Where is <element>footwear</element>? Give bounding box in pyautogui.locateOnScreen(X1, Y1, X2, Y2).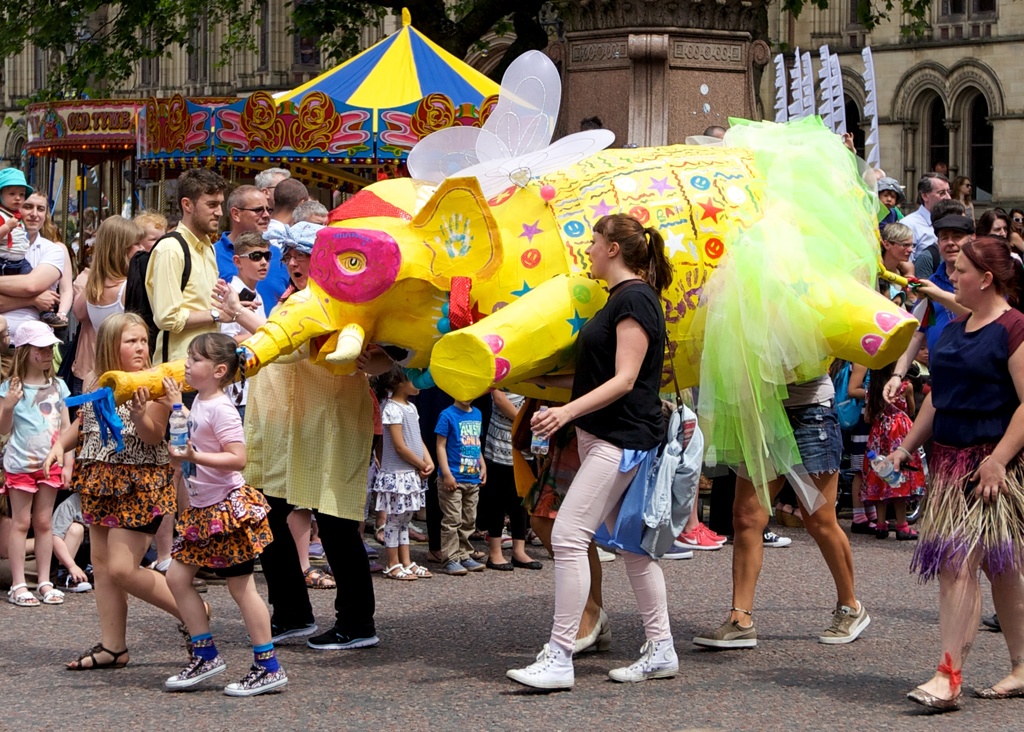
pyautogui.locateOnScreen(571, 608, 609, 653).
